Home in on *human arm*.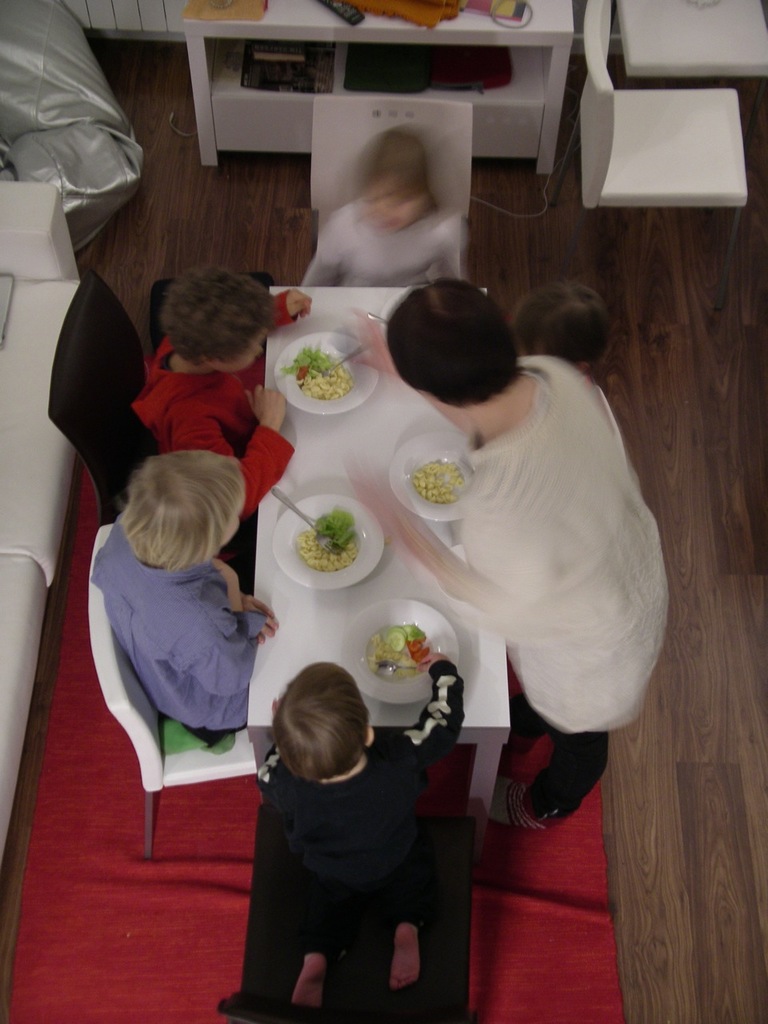
Homed in at rect(383, 640, 464, 775).
